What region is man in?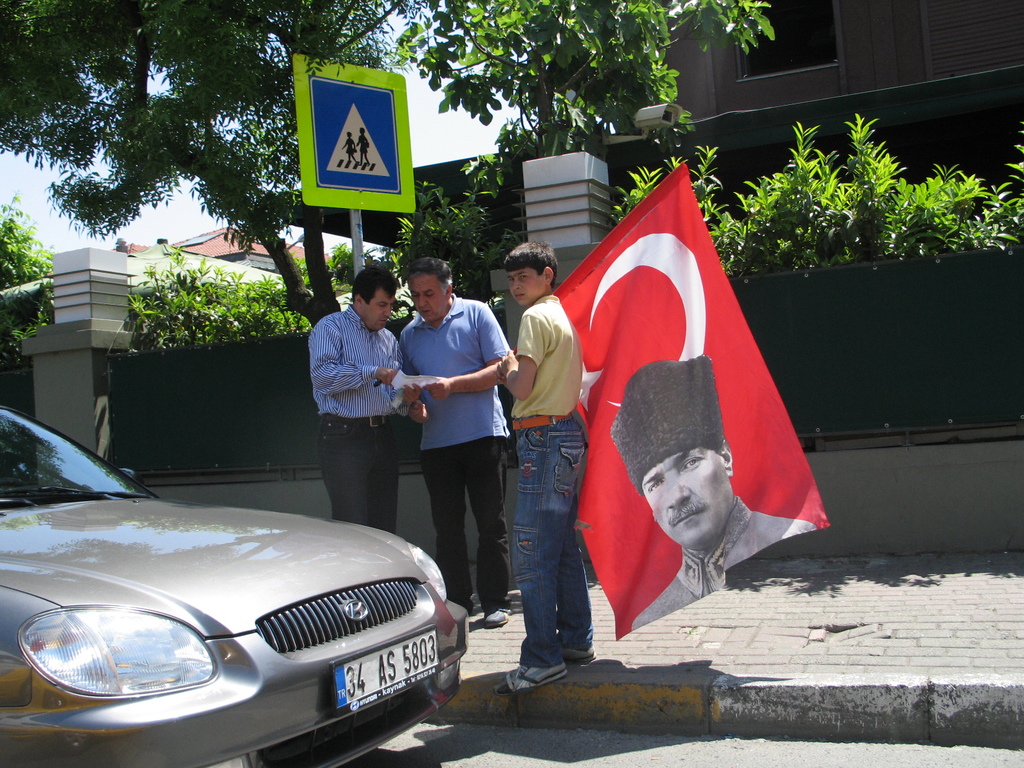
Rect(394, 255, 516, 634).
